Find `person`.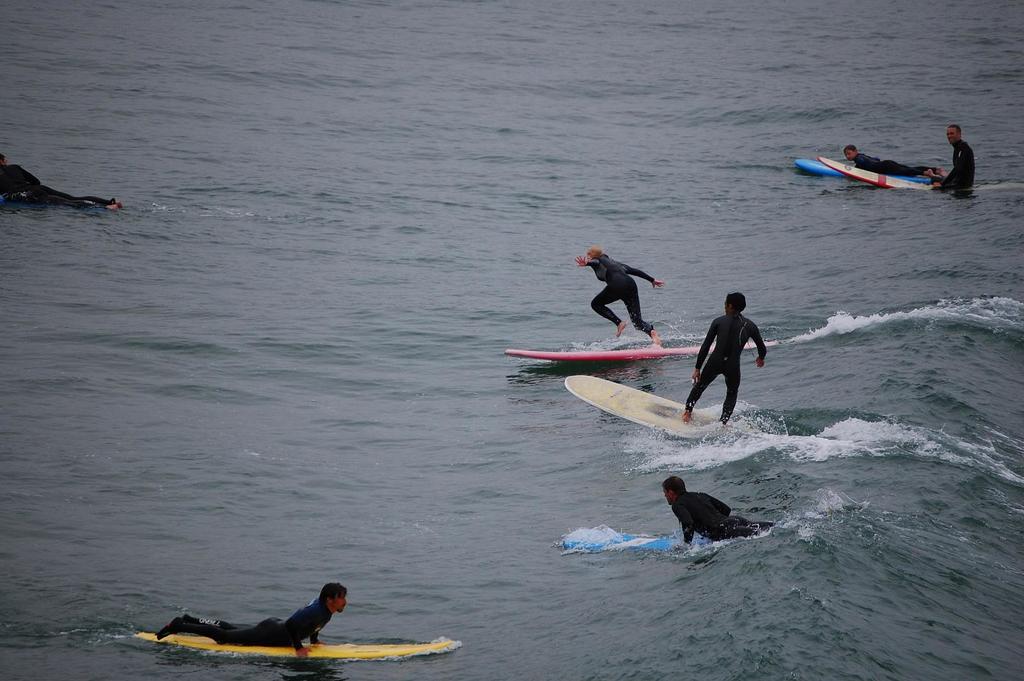
box(929, 124, 982, 193).
